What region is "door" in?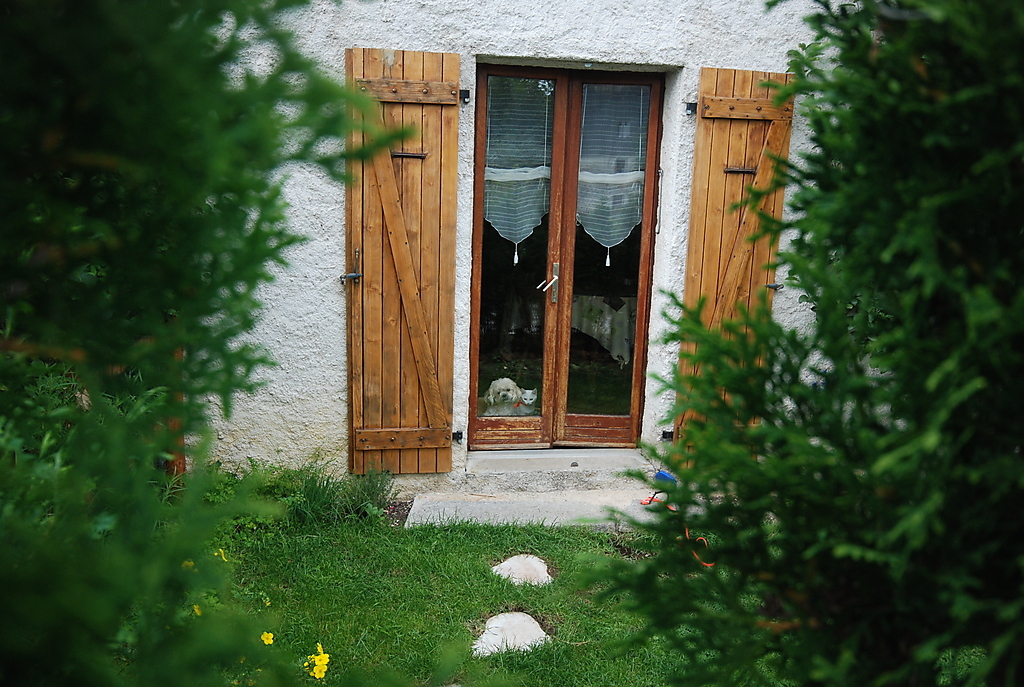
BBox(669, 66, 795, 473).
